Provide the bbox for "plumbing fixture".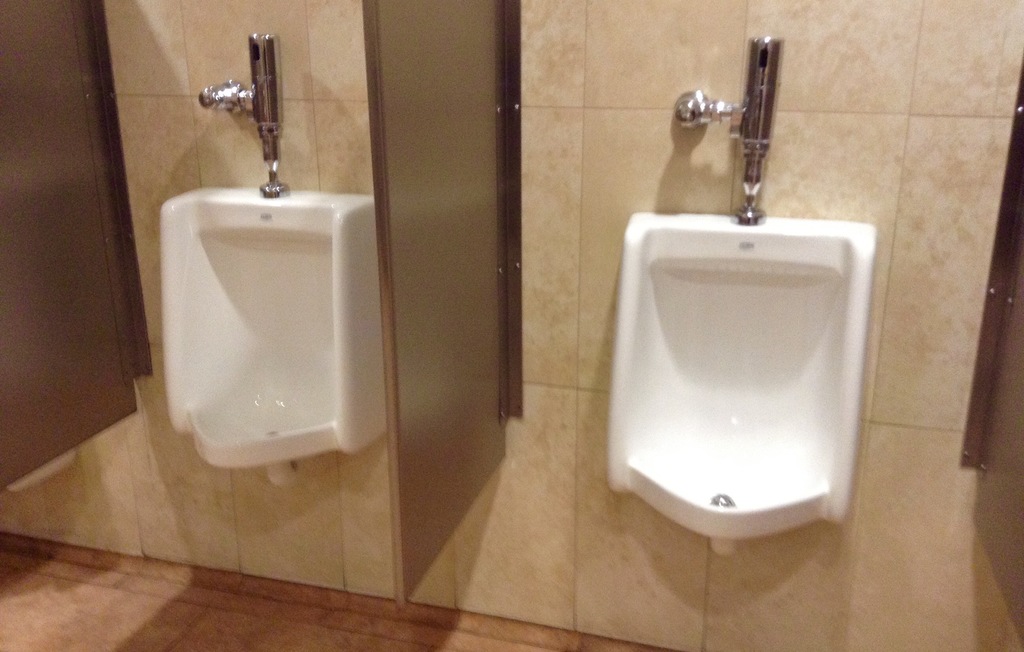
BBox(673, 29, 783, 229).
